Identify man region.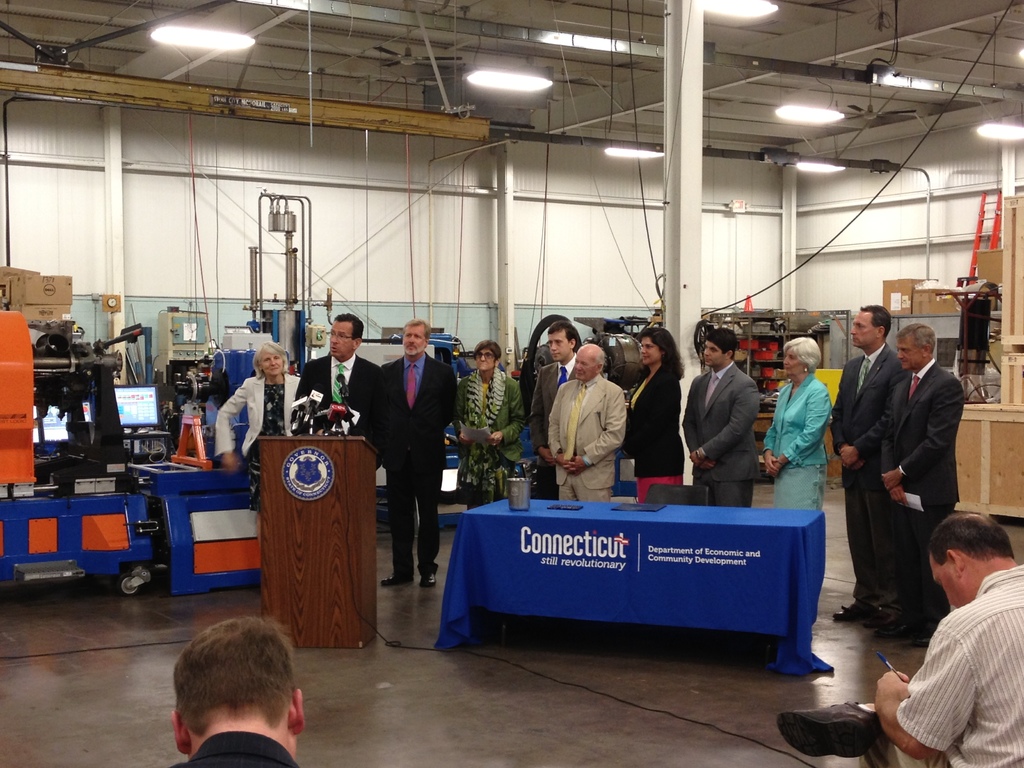
Region: locate(682, 330, 758, 508).
